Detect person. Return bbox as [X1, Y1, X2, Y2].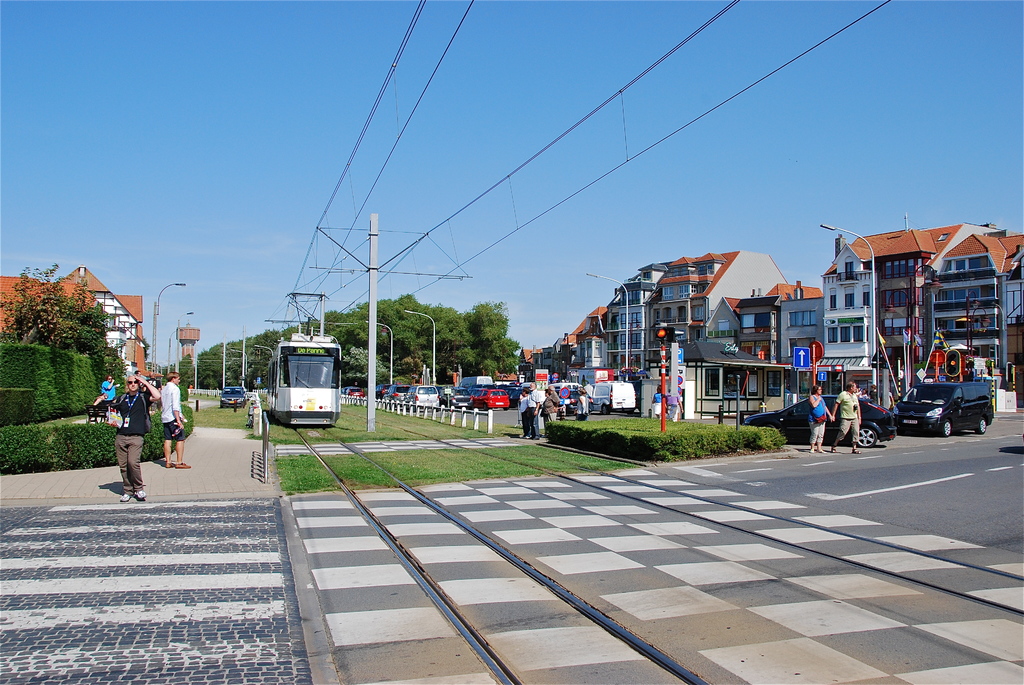
[93, 392, 108, 421].
